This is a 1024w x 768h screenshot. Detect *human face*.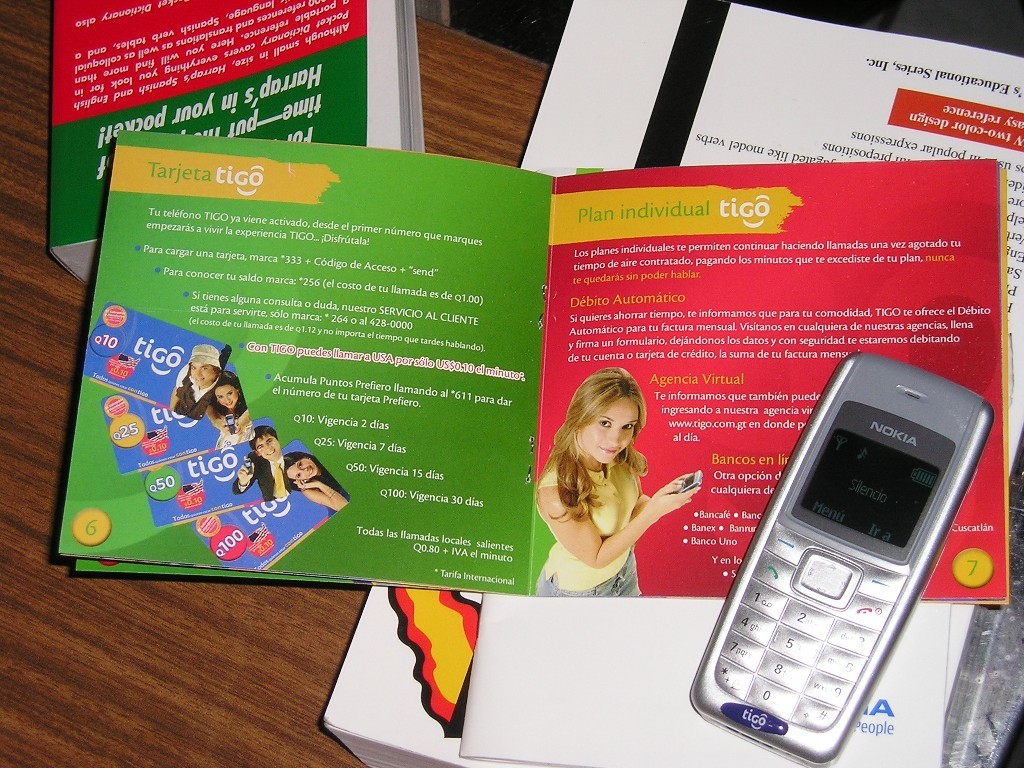
bbox=(191, 361, 213, 383).
